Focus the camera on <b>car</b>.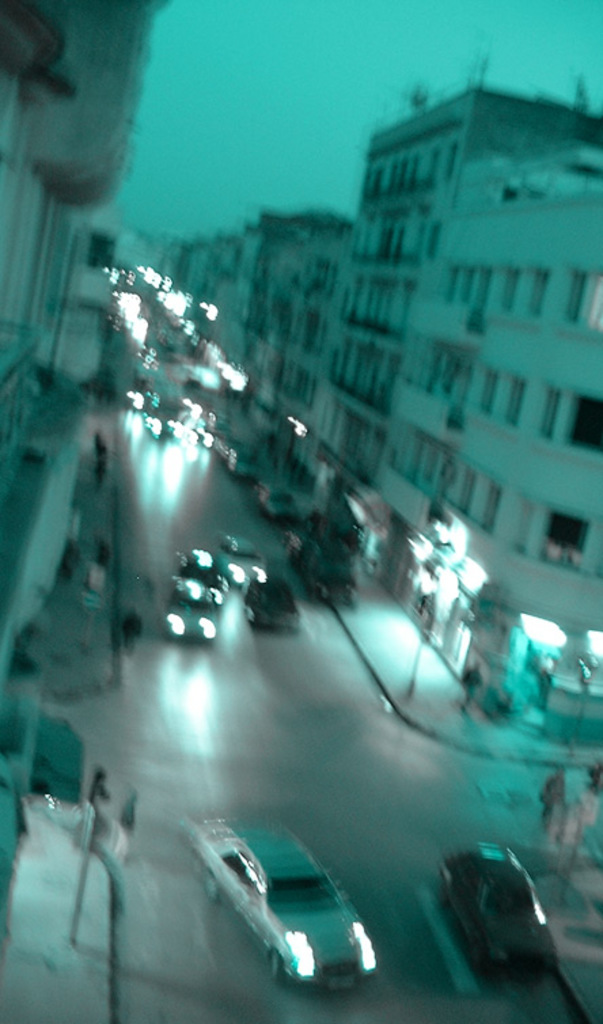
Focus region: detection(194, 827, 378, 986).
